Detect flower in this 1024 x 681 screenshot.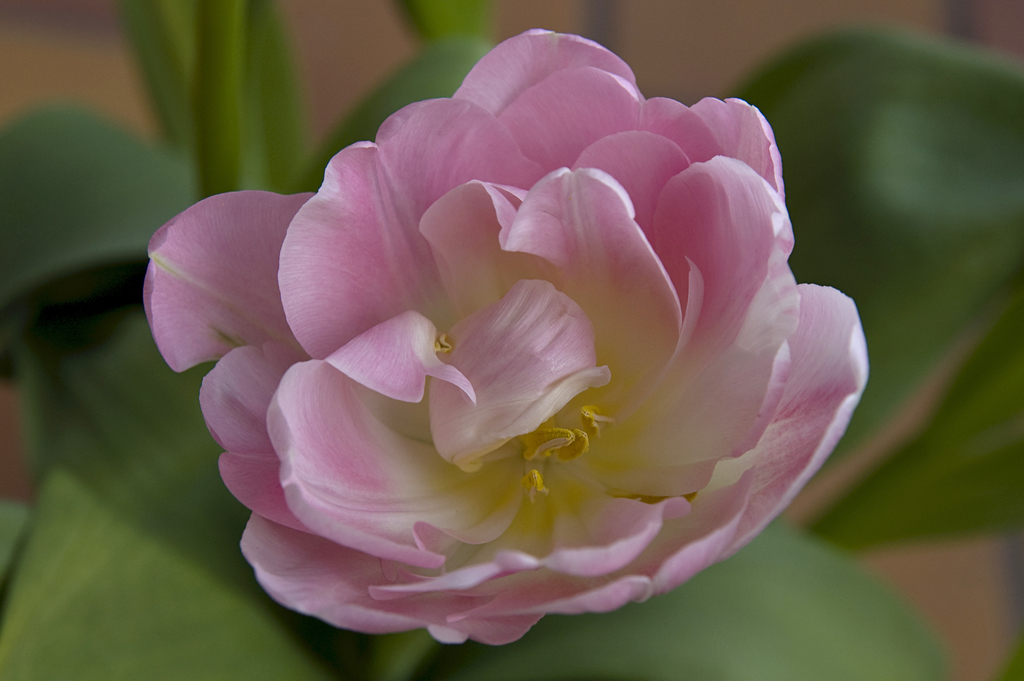
Detection: 106,64,874,680.
